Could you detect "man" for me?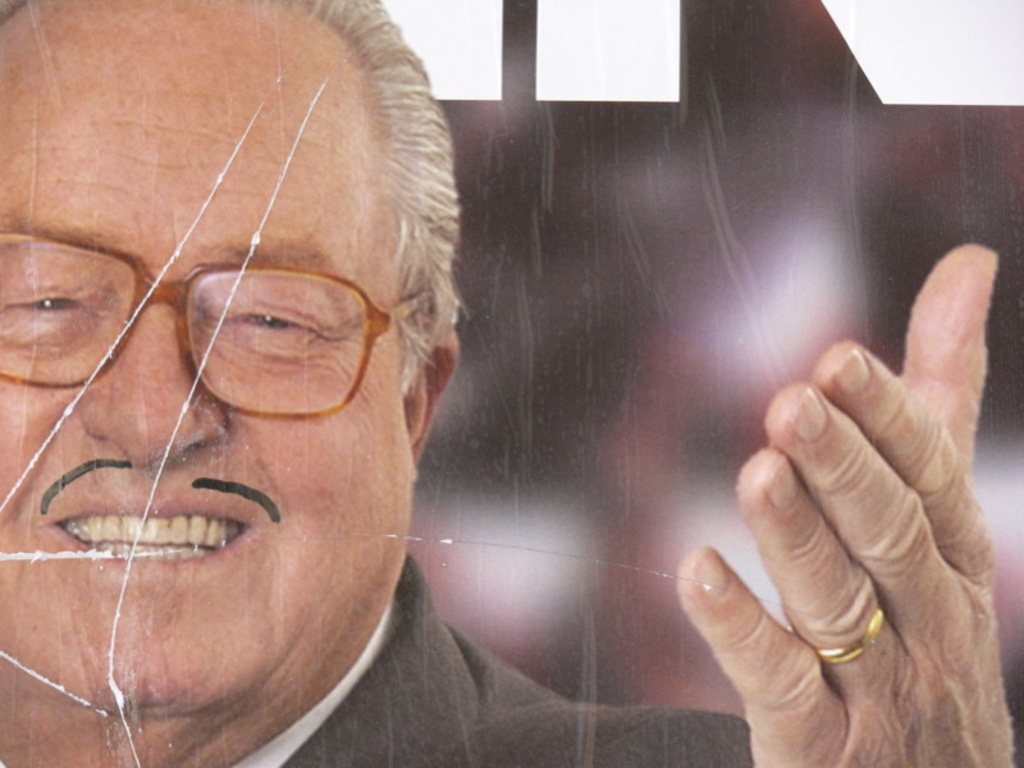
Detection result: [0,0,1023,767].
